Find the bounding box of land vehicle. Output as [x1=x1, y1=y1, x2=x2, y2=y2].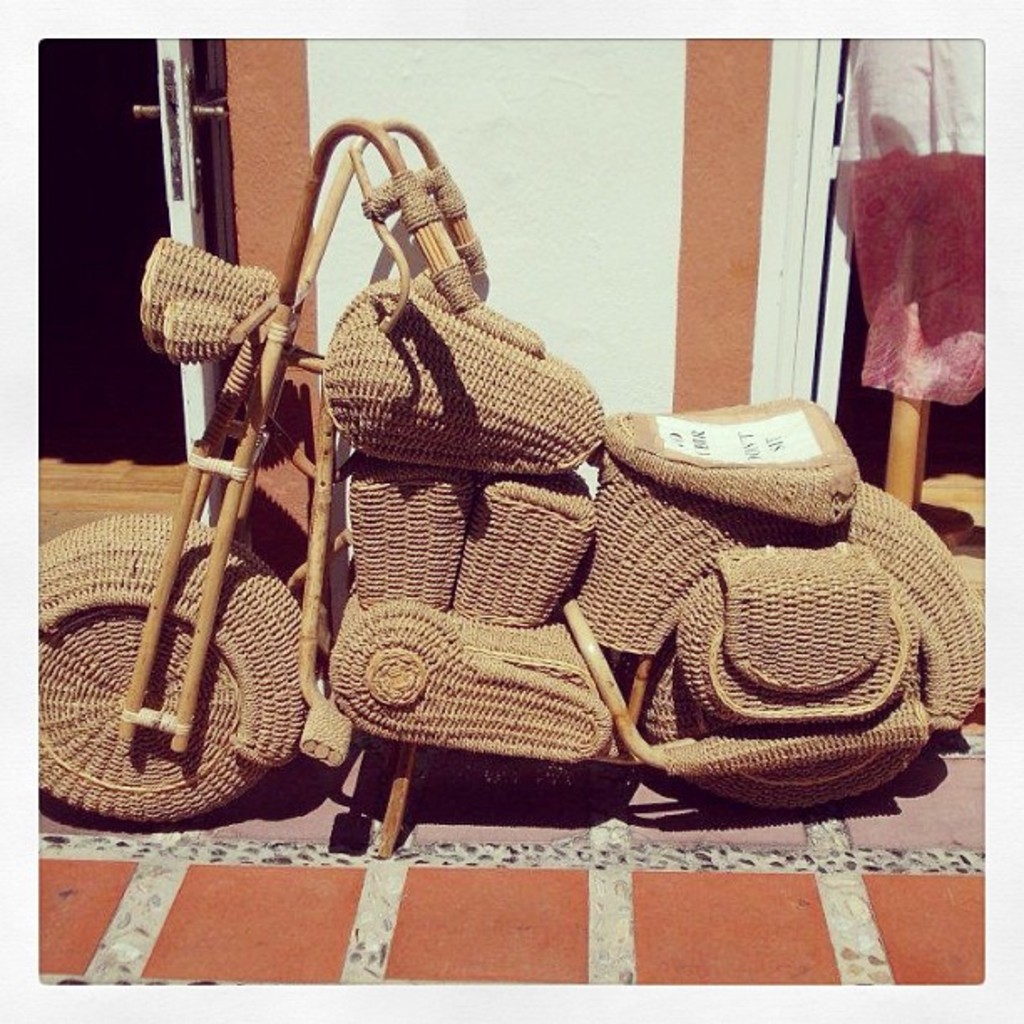
[x1=8, y1=77, x2=986, y2=852].
